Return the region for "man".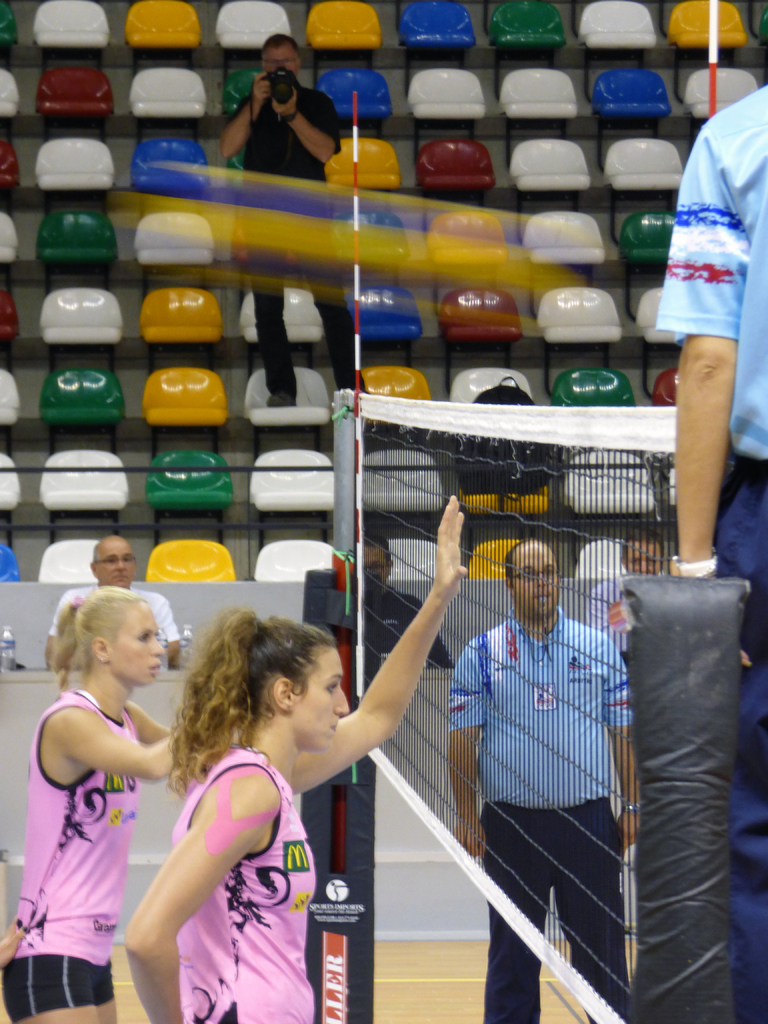
bbox=(660, 74, 767, 1023).
